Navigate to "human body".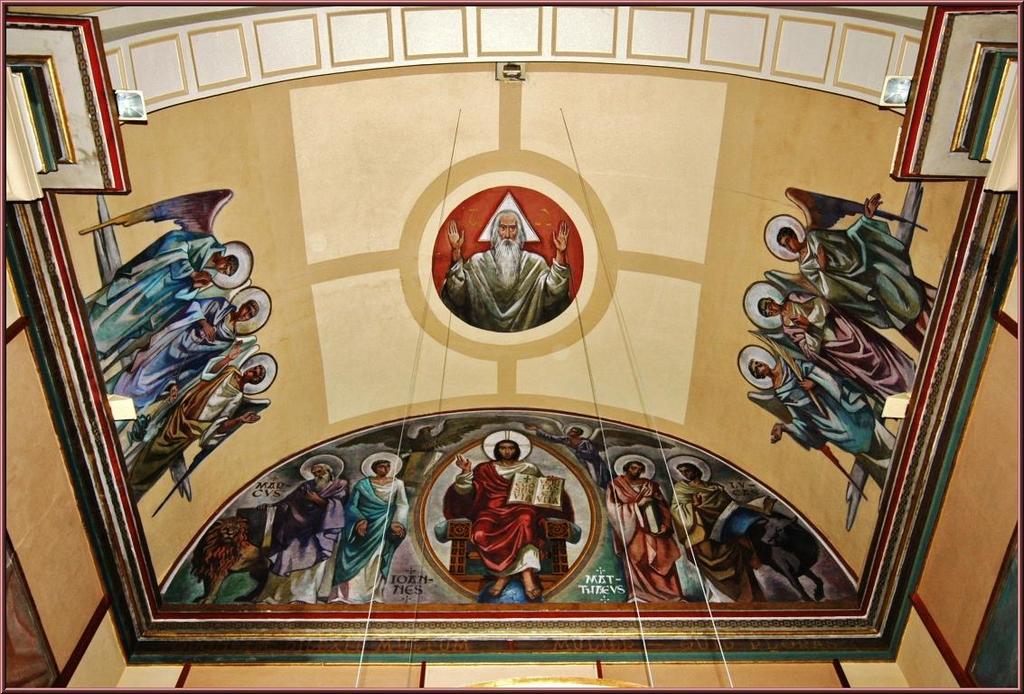
Navigation target: box=[787, 294, 907, 389].
